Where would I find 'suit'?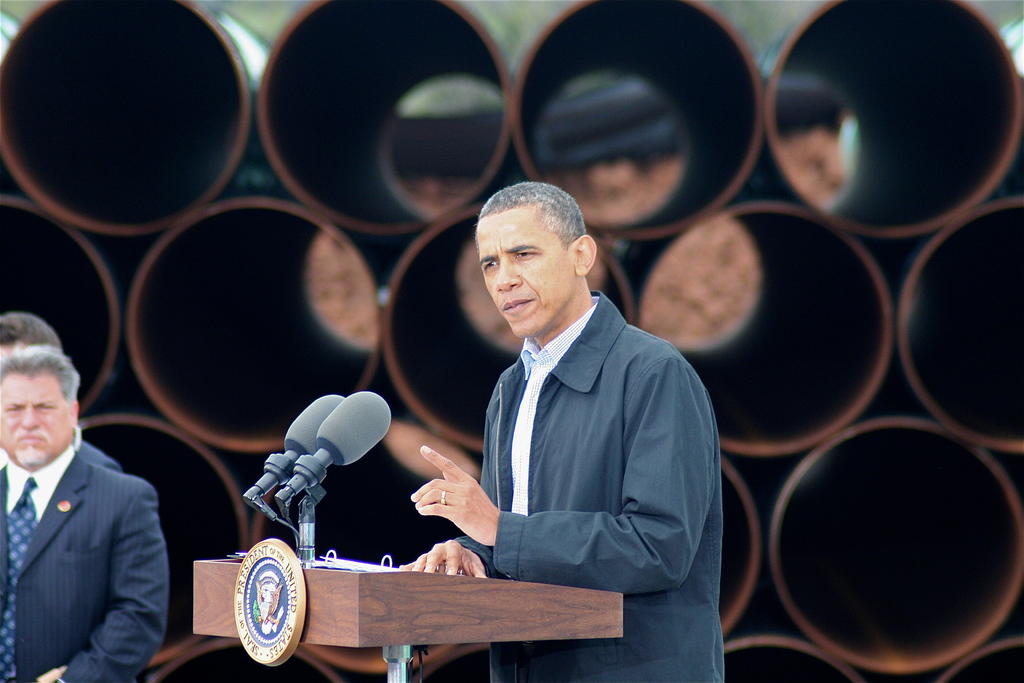
At 0:366:183:682.
